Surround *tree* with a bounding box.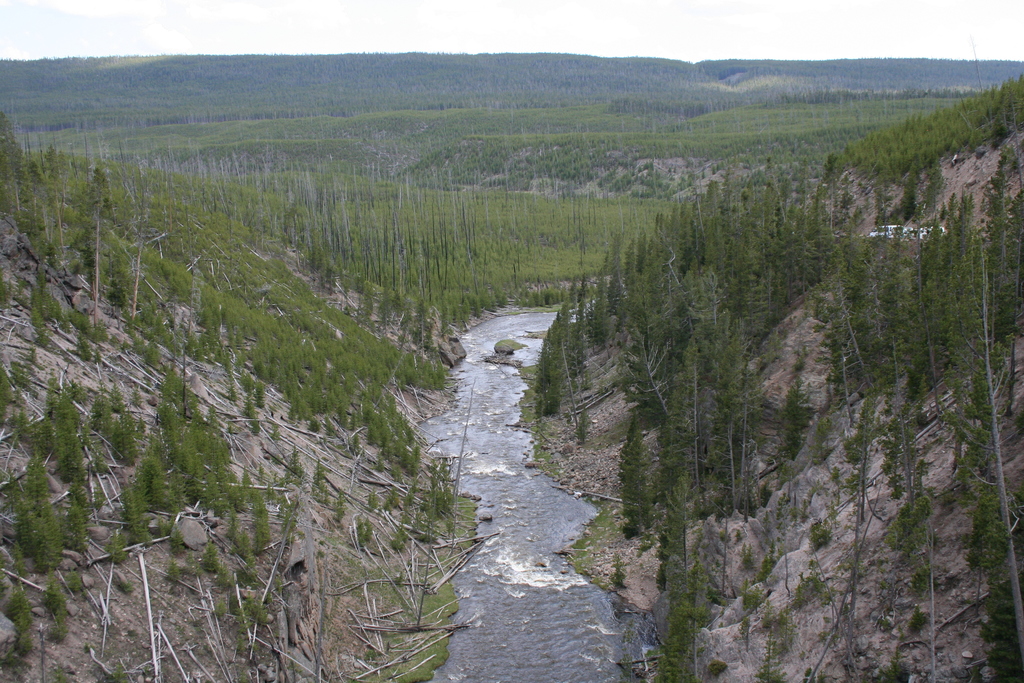
(x1=618, y1=418, x2=646, y2=539).
